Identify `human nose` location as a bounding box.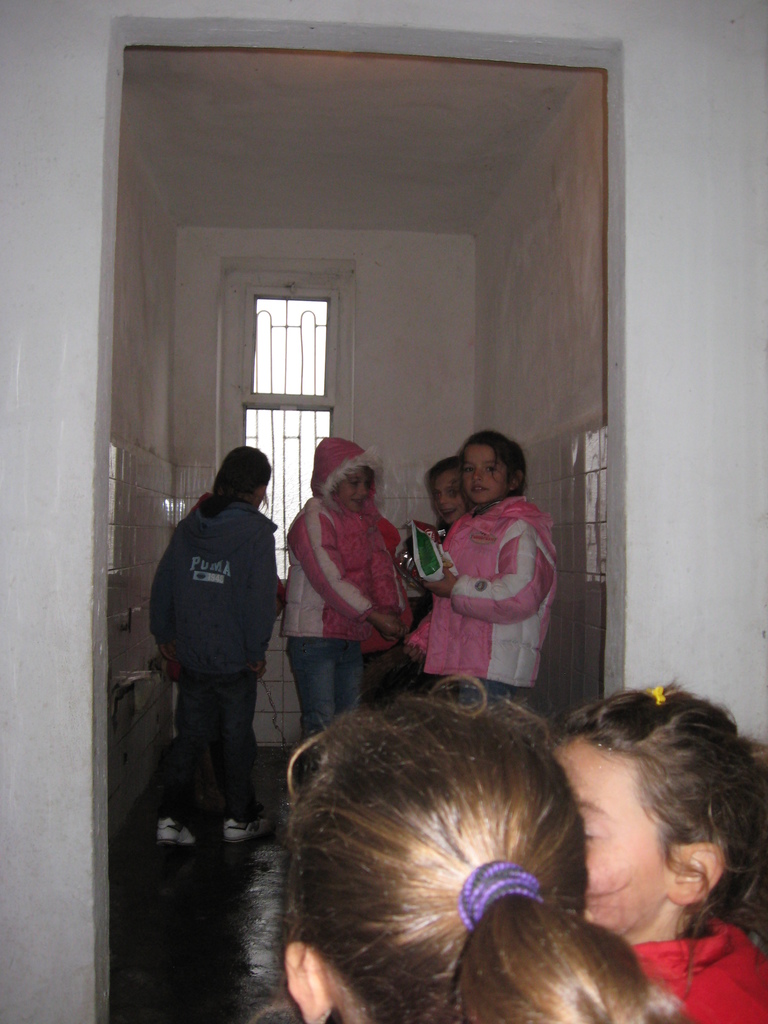
crop(438, 487, 447, 506).
